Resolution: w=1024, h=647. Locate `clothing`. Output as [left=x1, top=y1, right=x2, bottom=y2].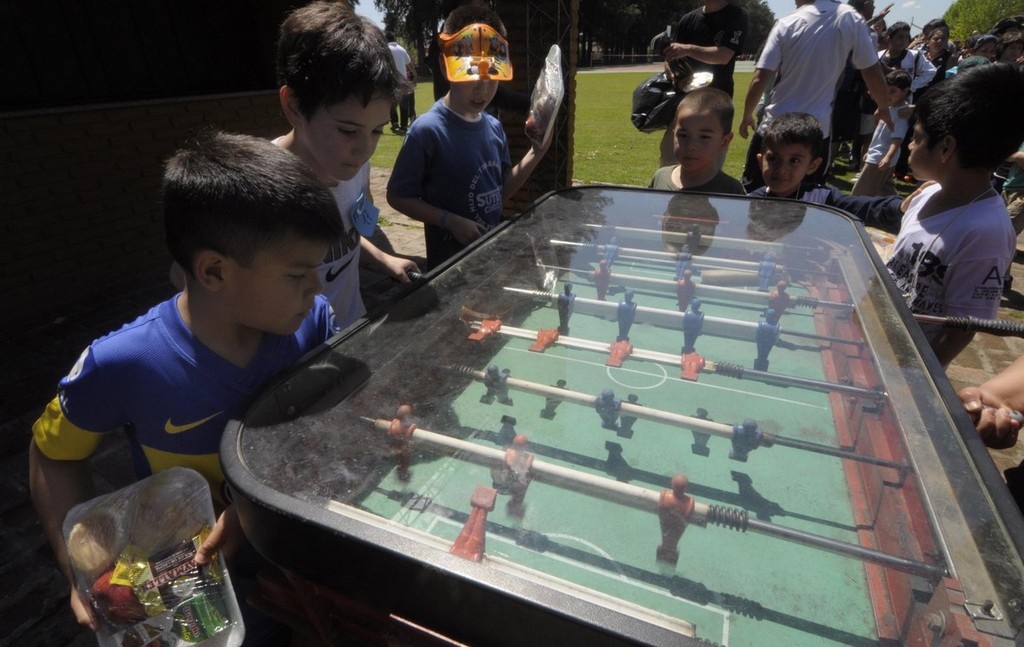
[left=31, top=292, right=336, bottom=571].
